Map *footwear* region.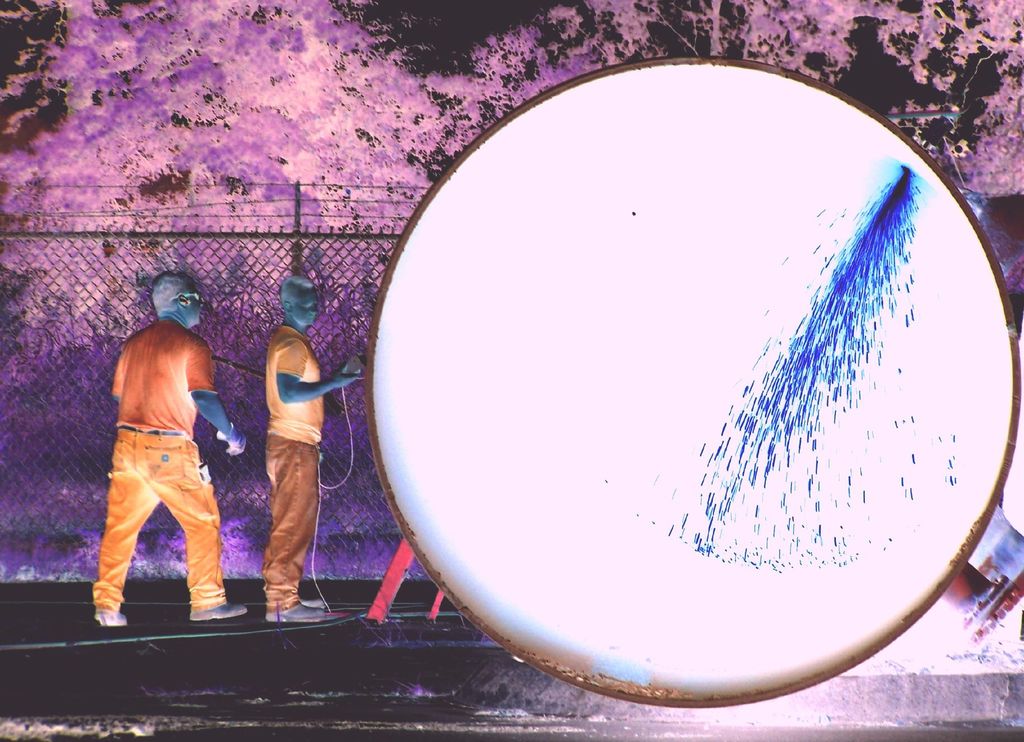
Mapped to 303, 596, 328, 608.
